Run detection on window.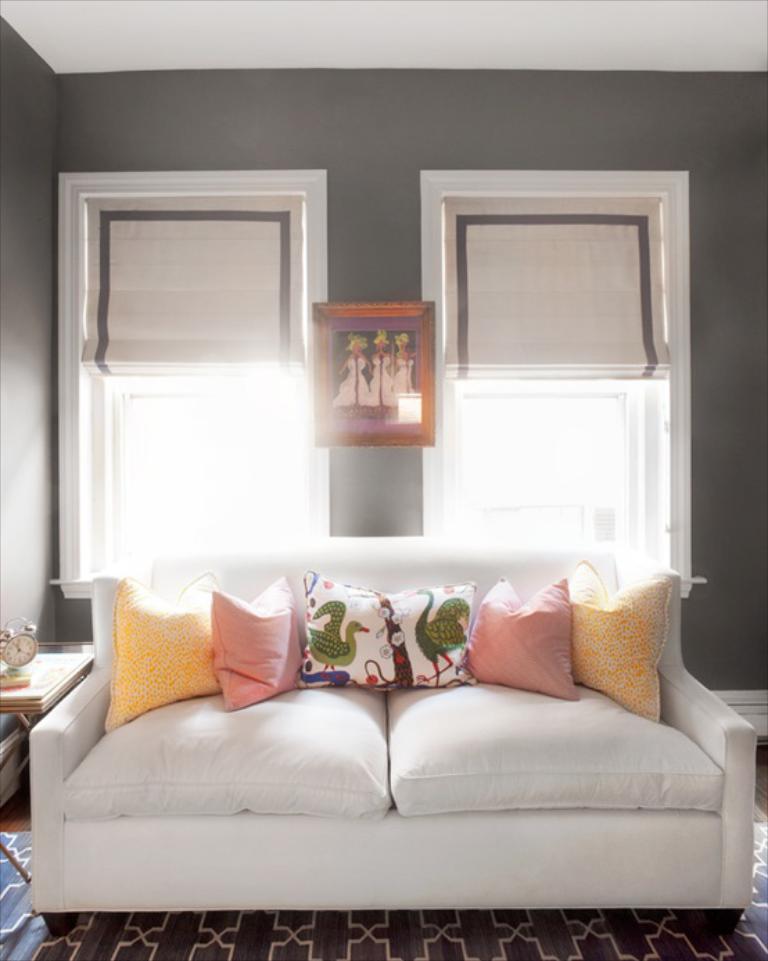
Result: bbox=(427, 175, 685, 571).
